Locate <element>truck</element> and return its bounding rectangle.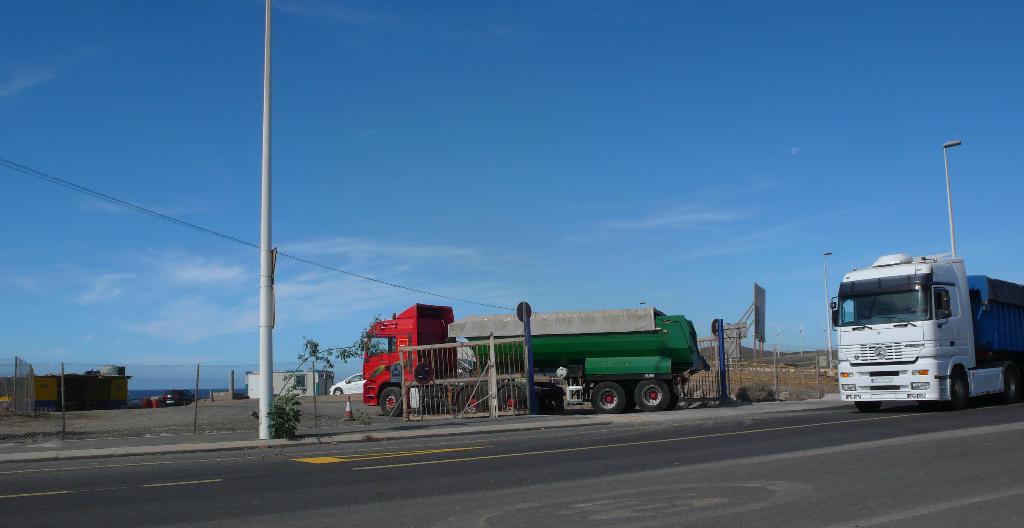
detection(833, 246, 1017, 409).
